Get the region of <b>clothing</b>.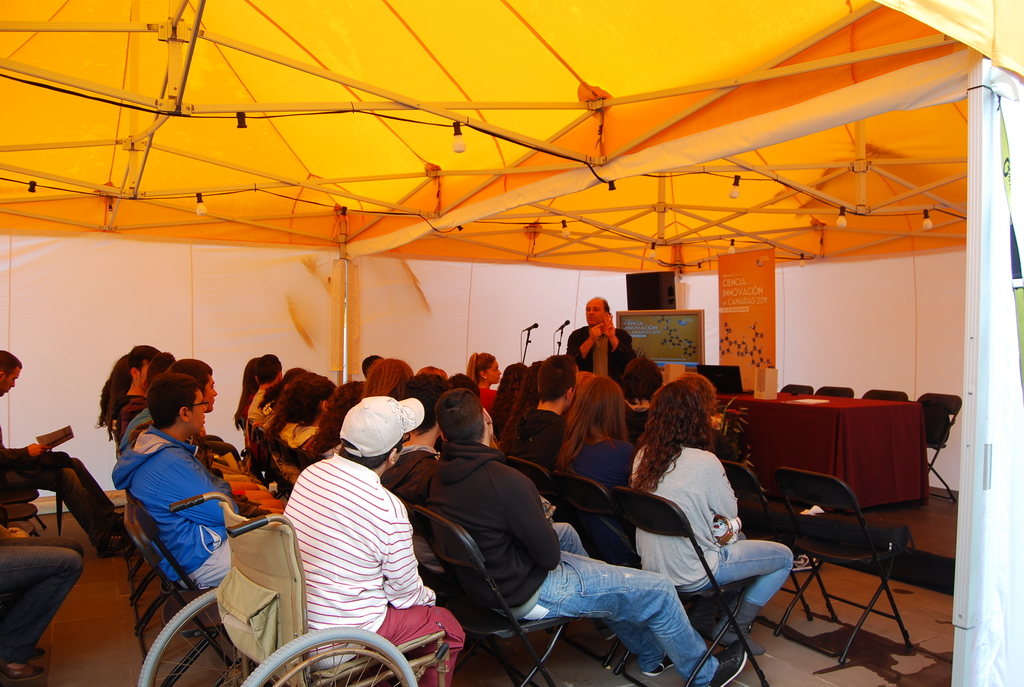
(285, 422, 317, 450).
